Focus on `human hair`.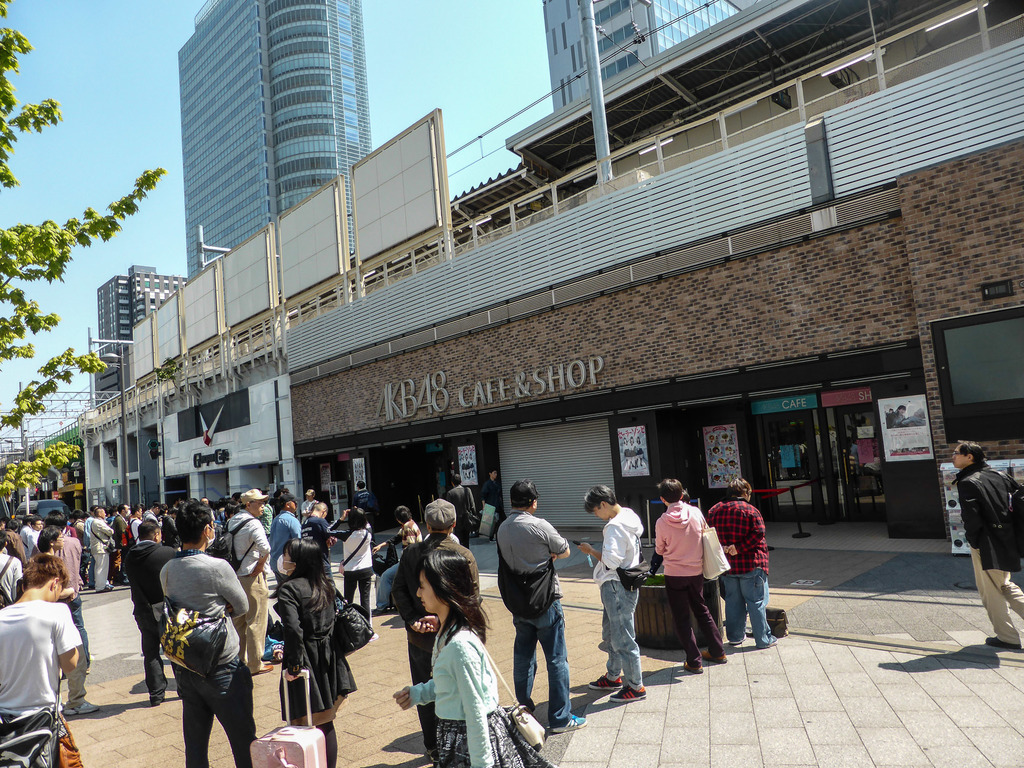
Focused at left=395, top=505, right=411, bottom=521.
